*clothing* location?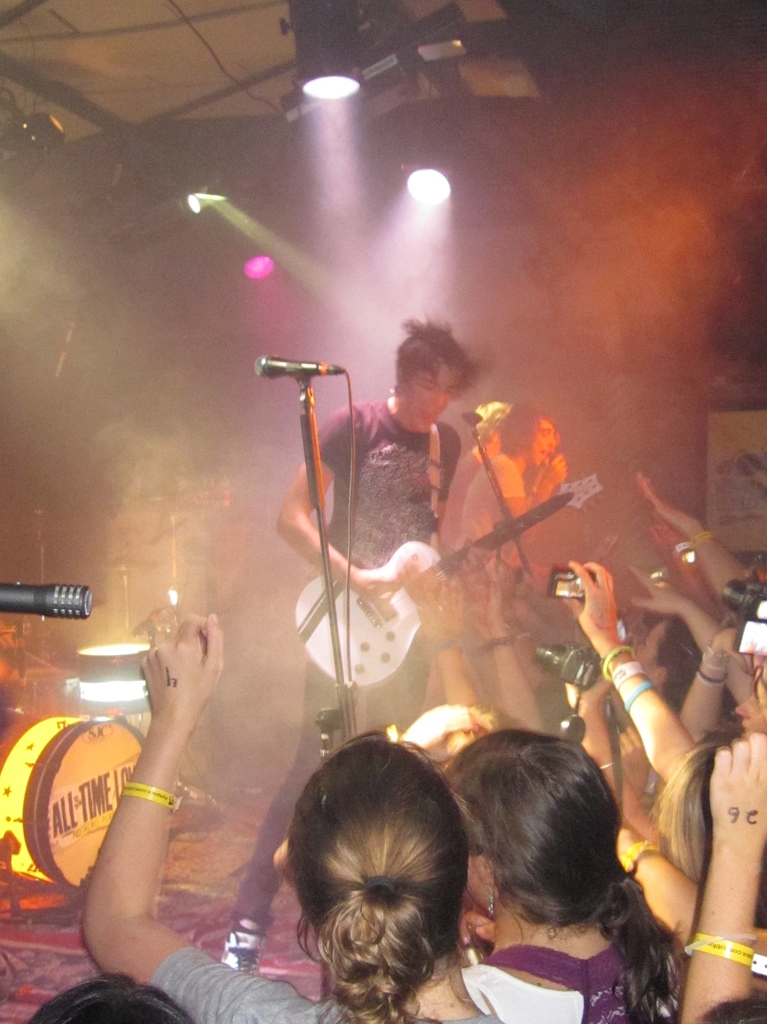
bbox=[455, 958, 668, 1023]
